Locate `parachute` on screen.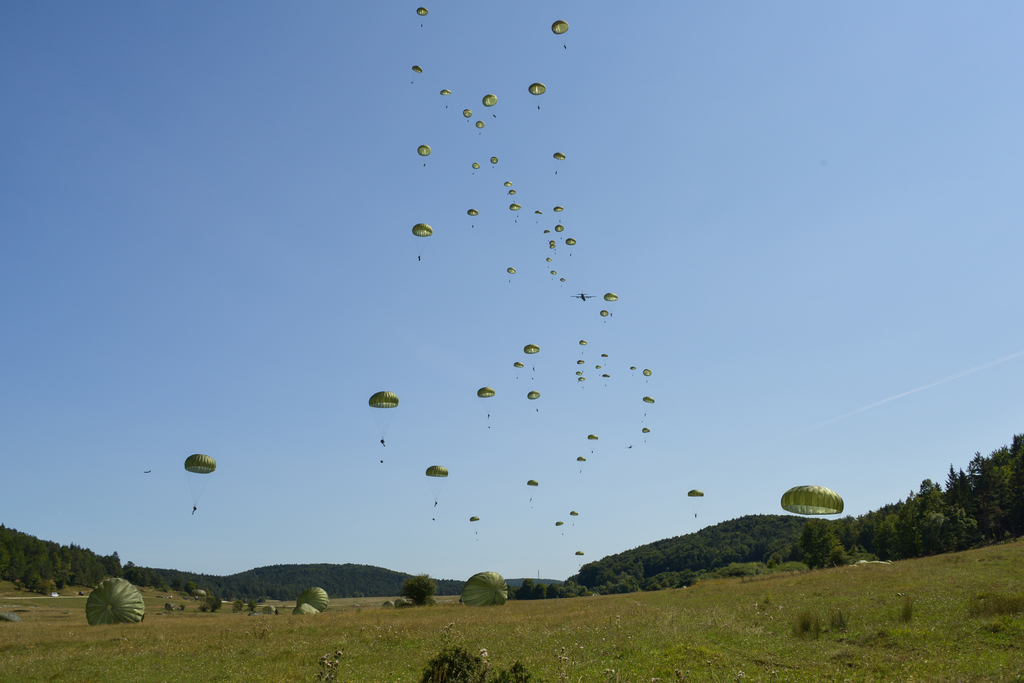
On screen at {"left": 476, "top": 119, "right": 481, "bottom": 139}.
